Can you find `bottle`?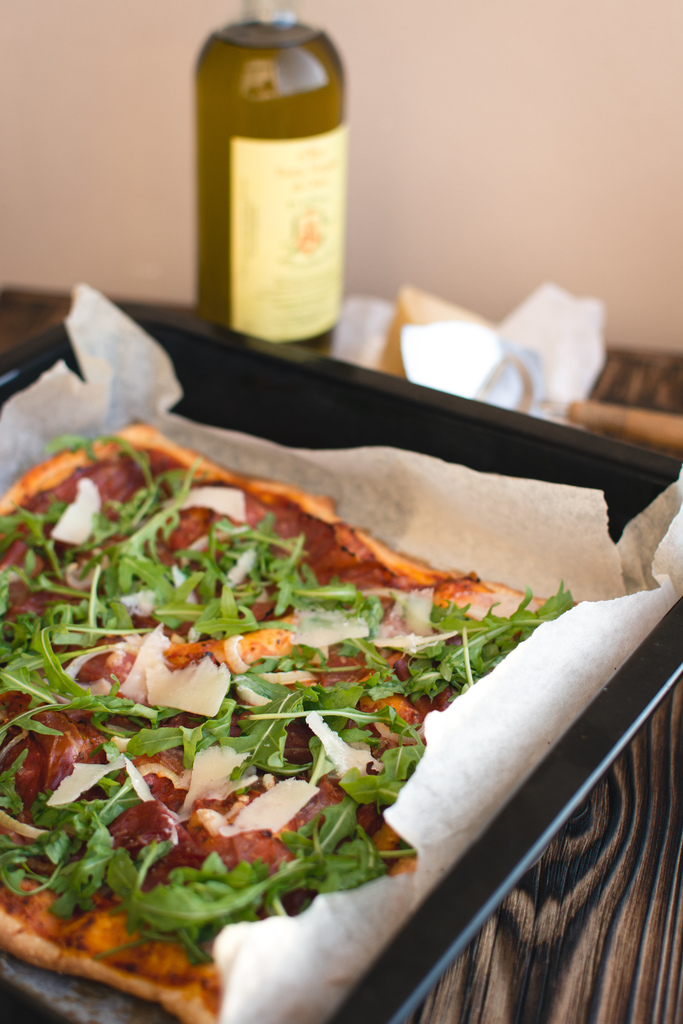
Yes, bounding box: [190, 0, 364, 330].
